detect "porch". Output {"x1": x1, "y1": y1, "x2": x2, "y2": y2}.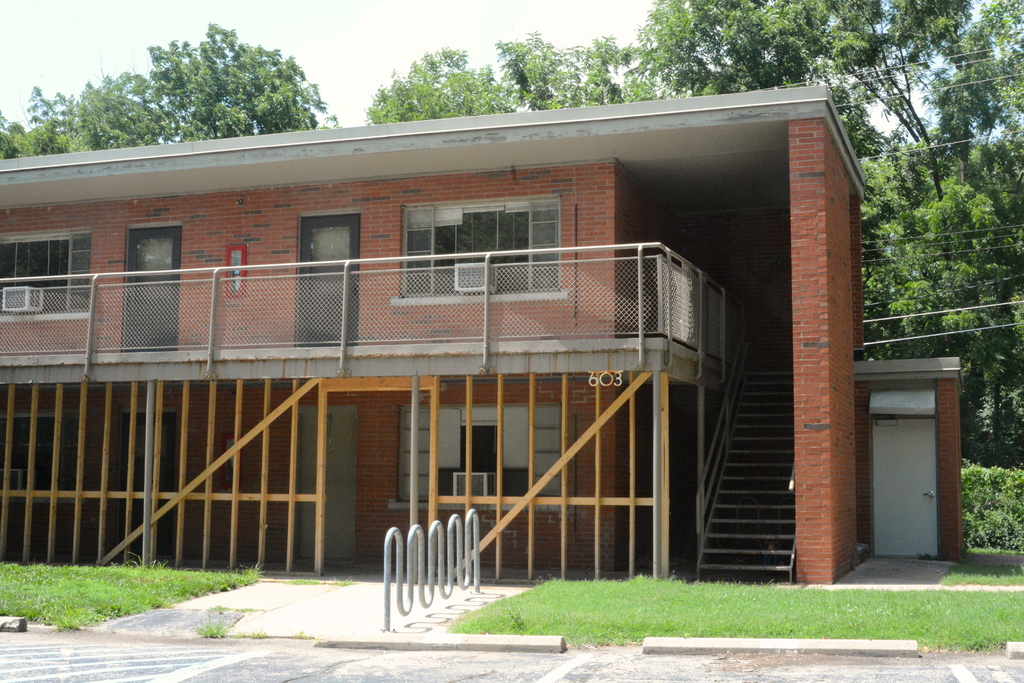
{"x1": 0, "y1": 66, "x2": 920, "y2": 600}.
